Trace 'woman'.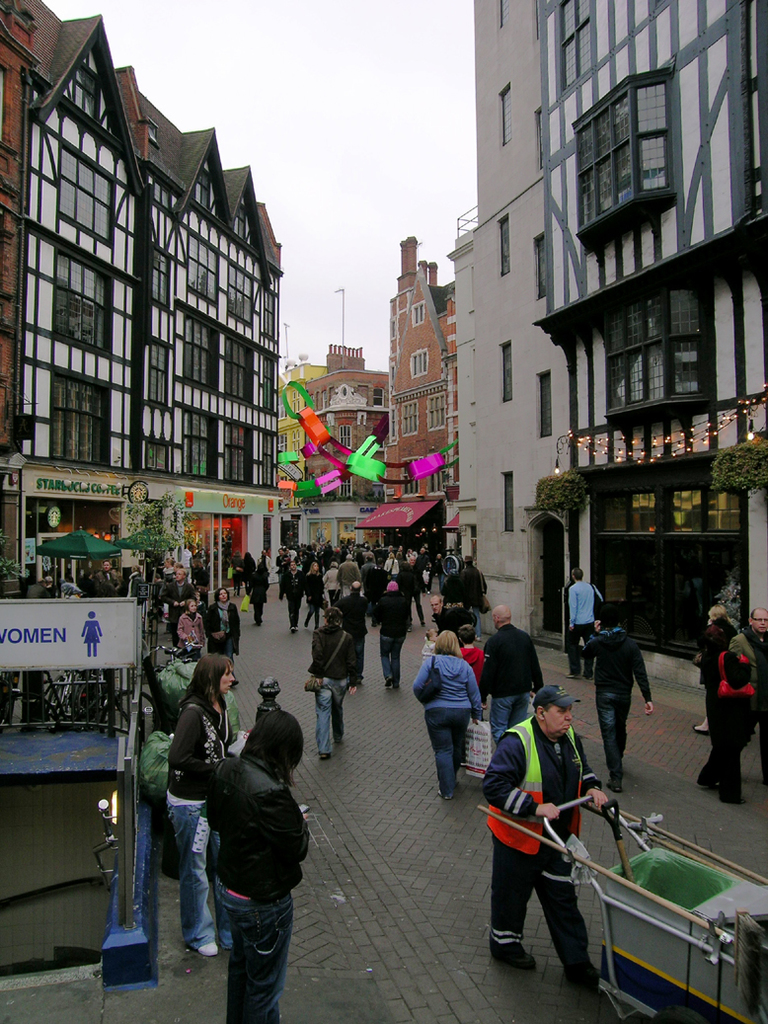
Traced to Rect(306, 601, 362, 755).
